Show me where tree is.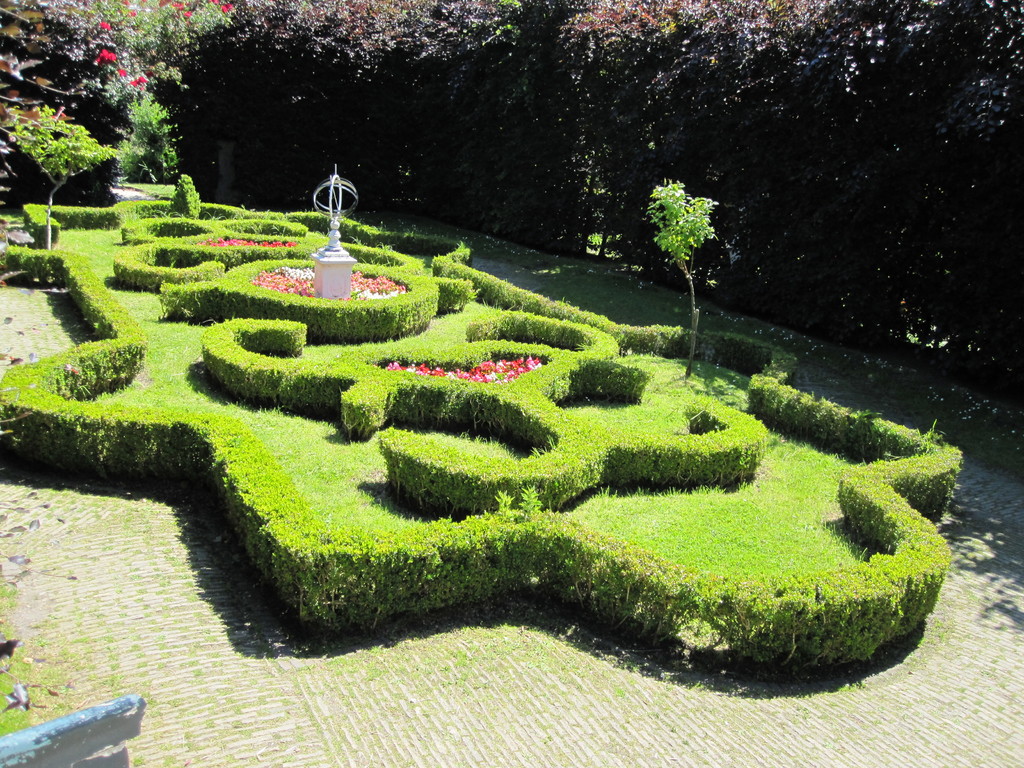
tree is at <box>645,176,723,378</box>.
